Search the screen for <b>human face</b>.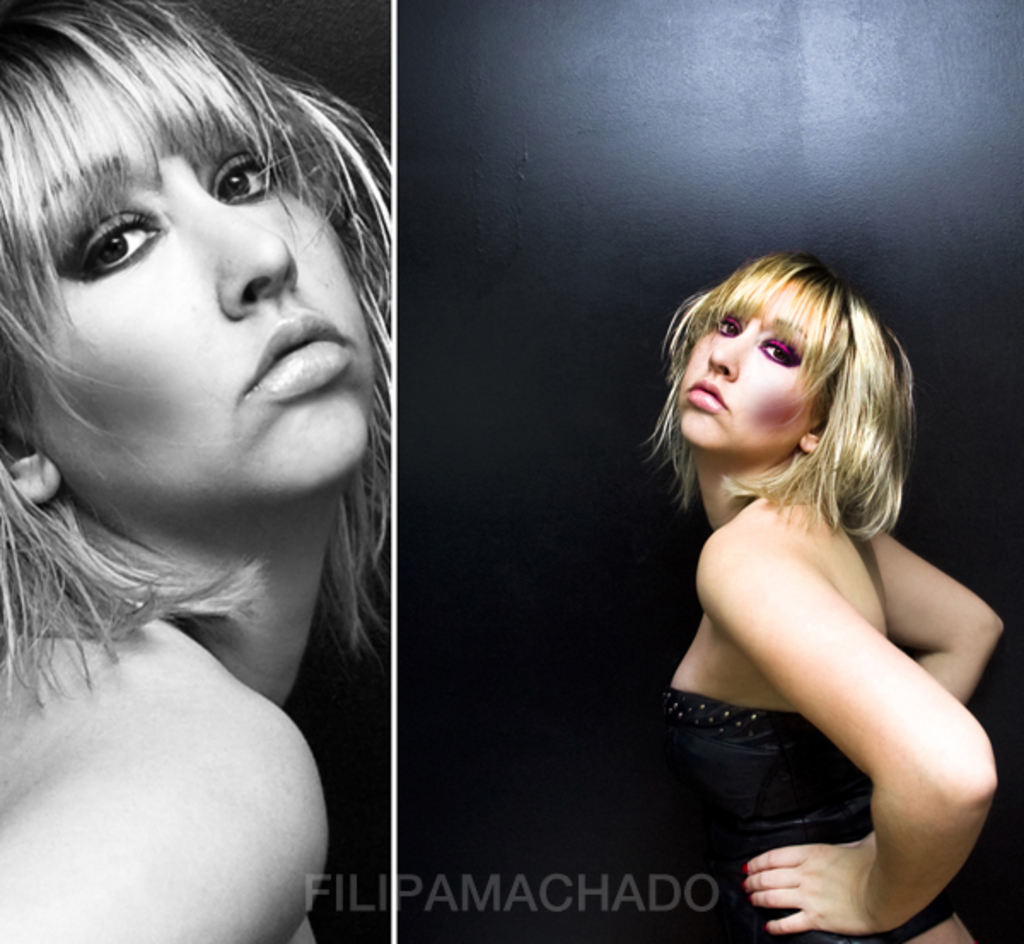
Found at rect(676, 278, 824, 454).
